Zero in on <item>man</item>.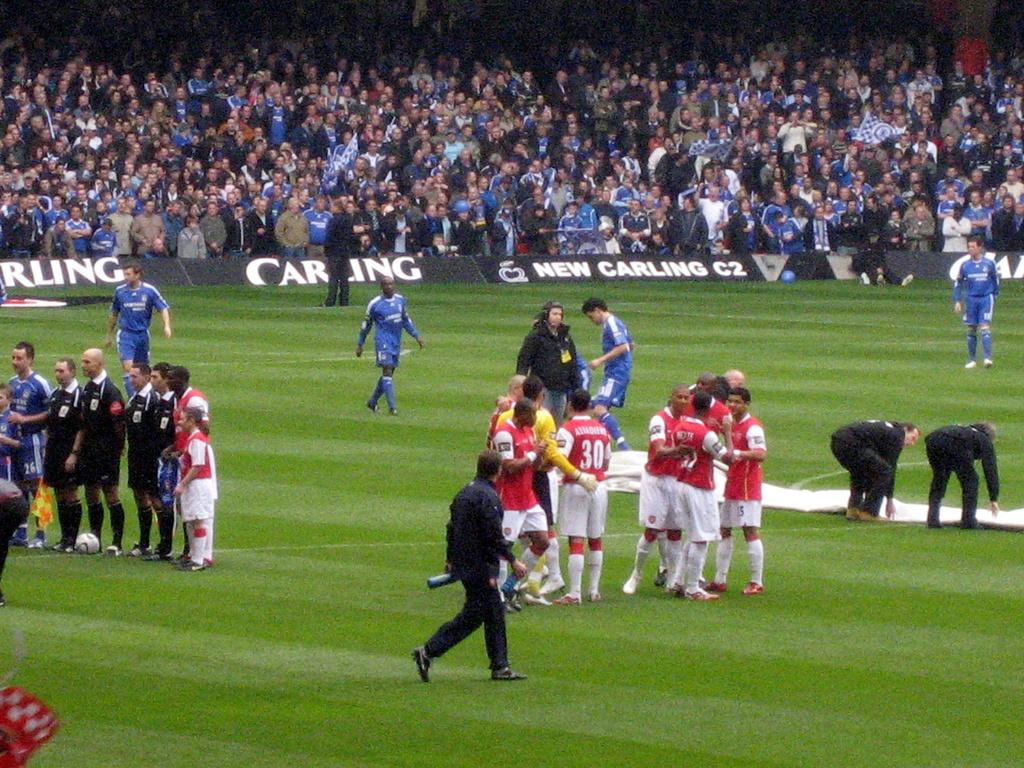
Zeroed in: left=508, top=381, right=558, bottom=586.
